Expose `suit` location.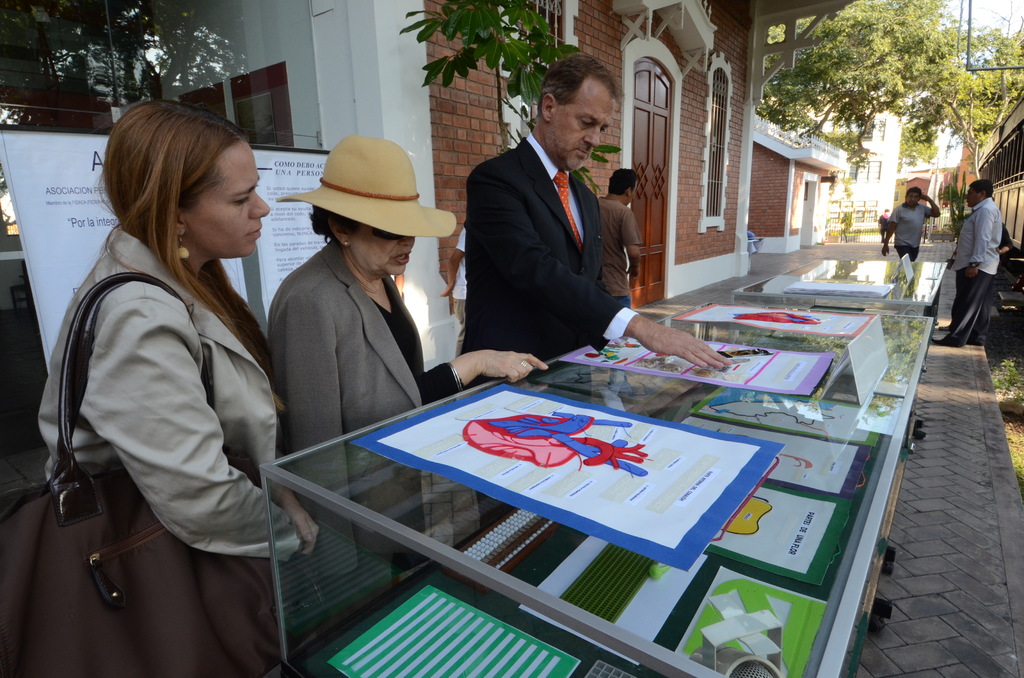
Exposed at 36,228,285,565.
